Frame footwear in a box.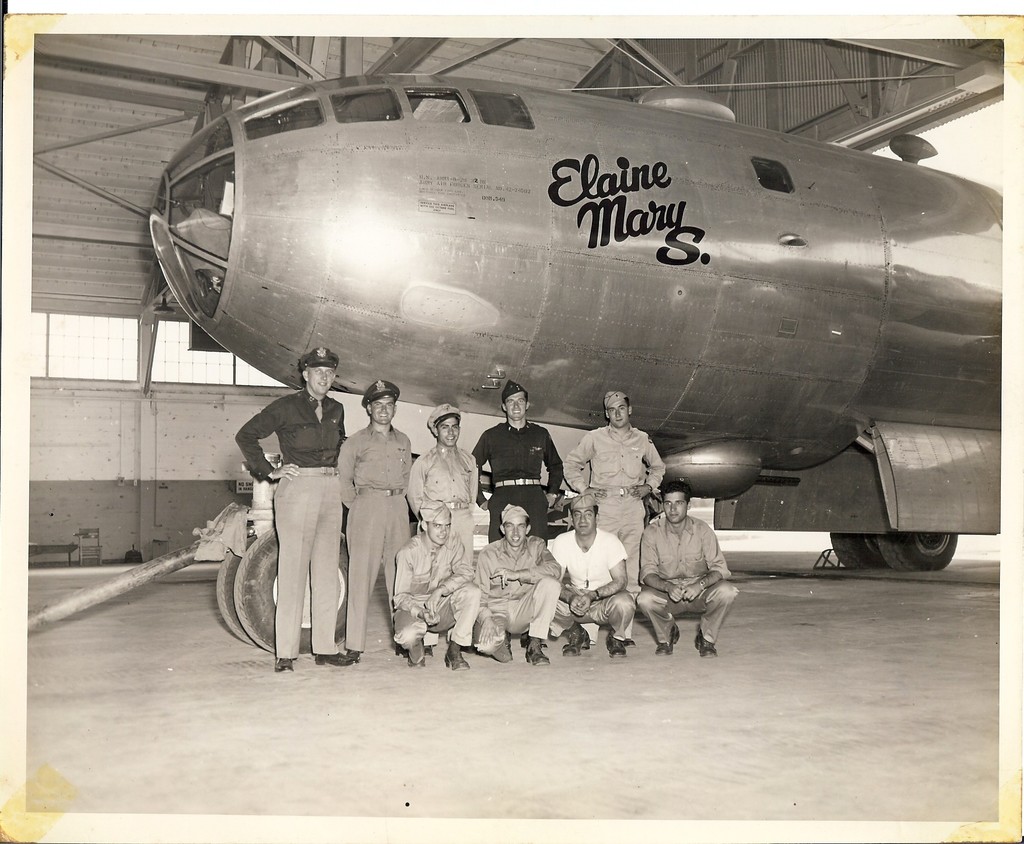
rect(624, 626, 639, 647).
